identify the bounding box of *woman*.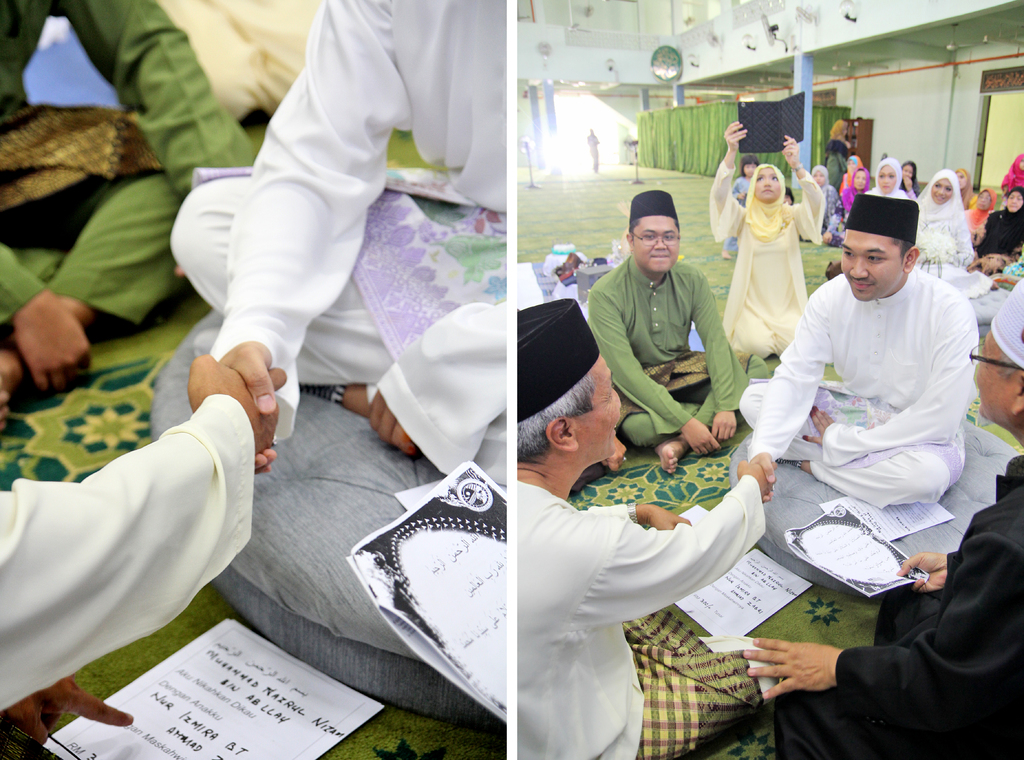
BBox(734, 145, 840, 383).
